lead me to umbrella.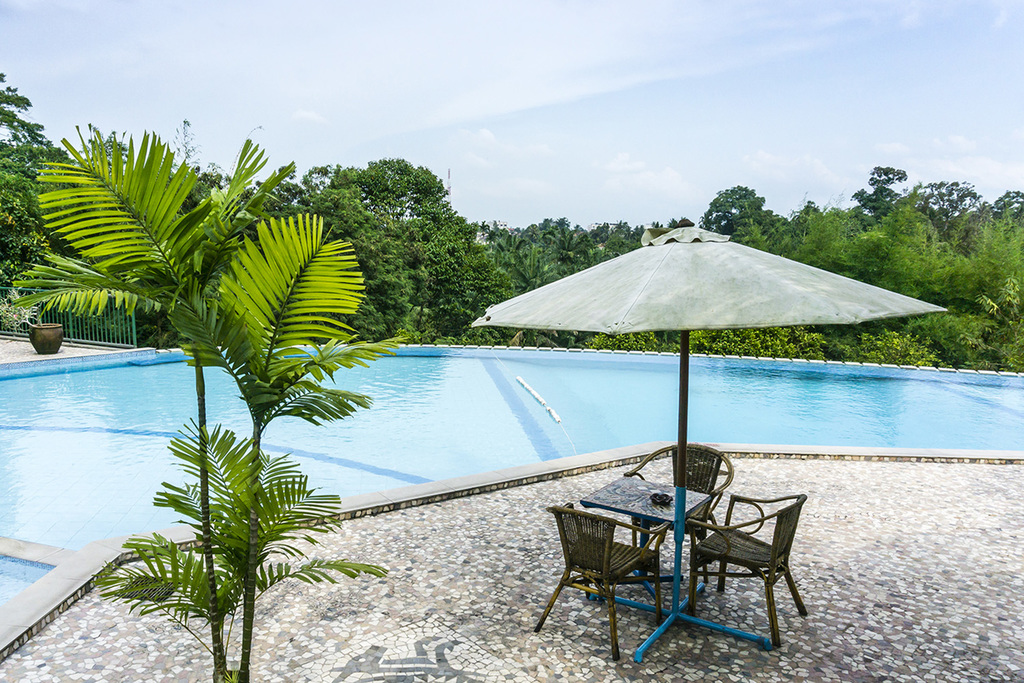
Lead to locate(475, 221, 943, 663).
